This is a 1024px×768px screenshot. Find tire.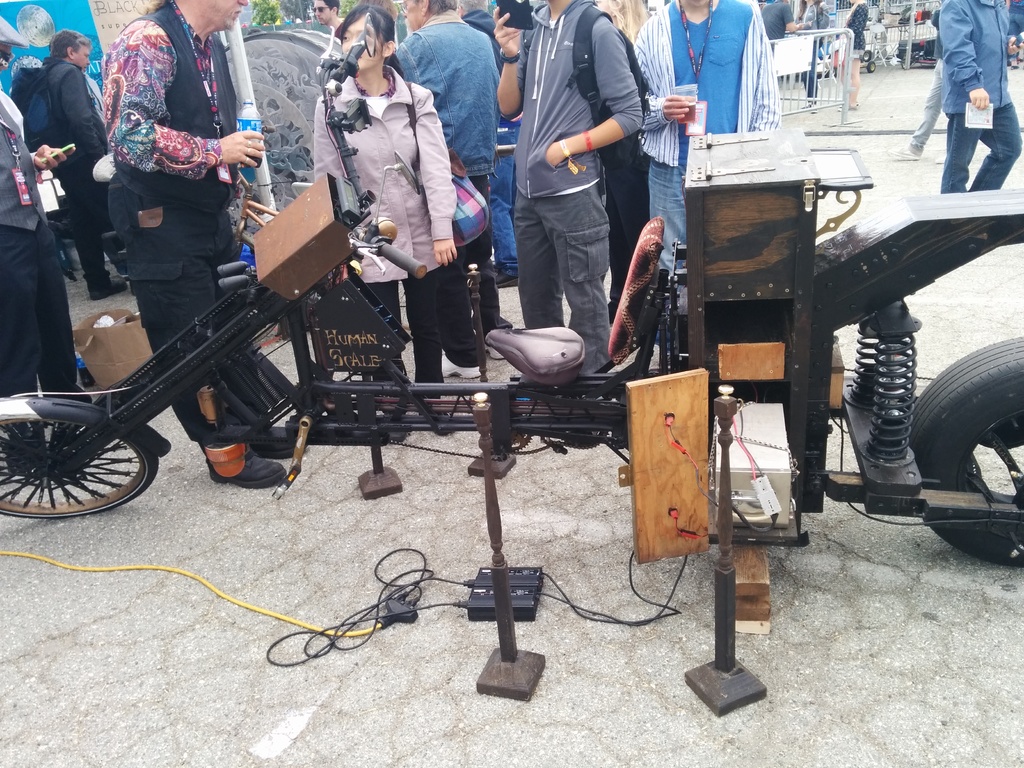
Bounding box: bbox=(864, 42, 878, 59).
